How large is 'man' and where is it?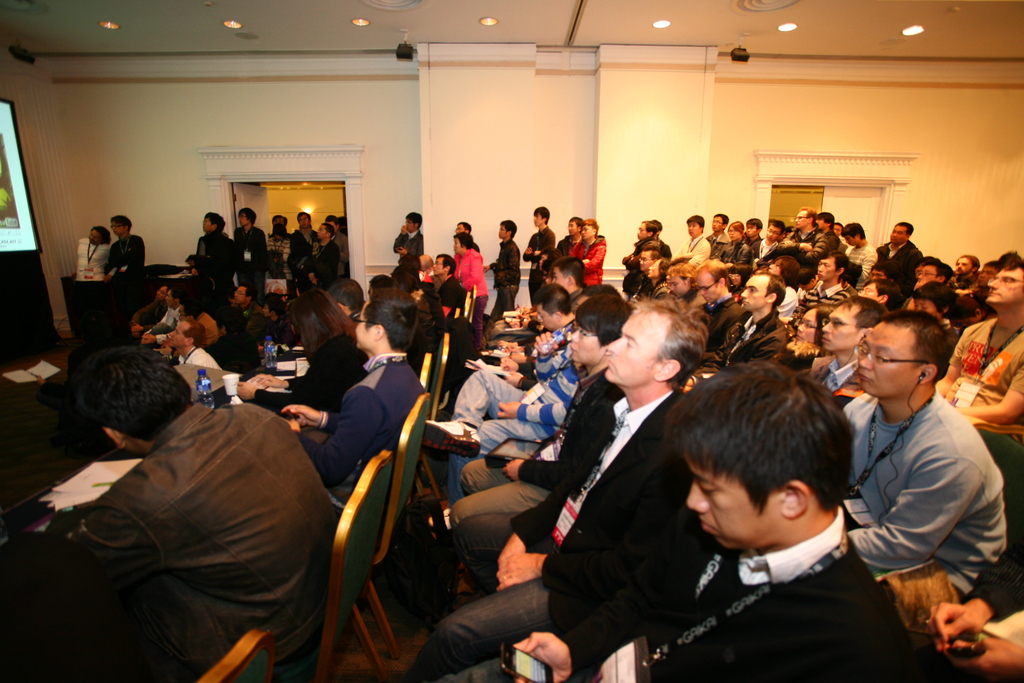
Bounding box: 555/210/589/251.
